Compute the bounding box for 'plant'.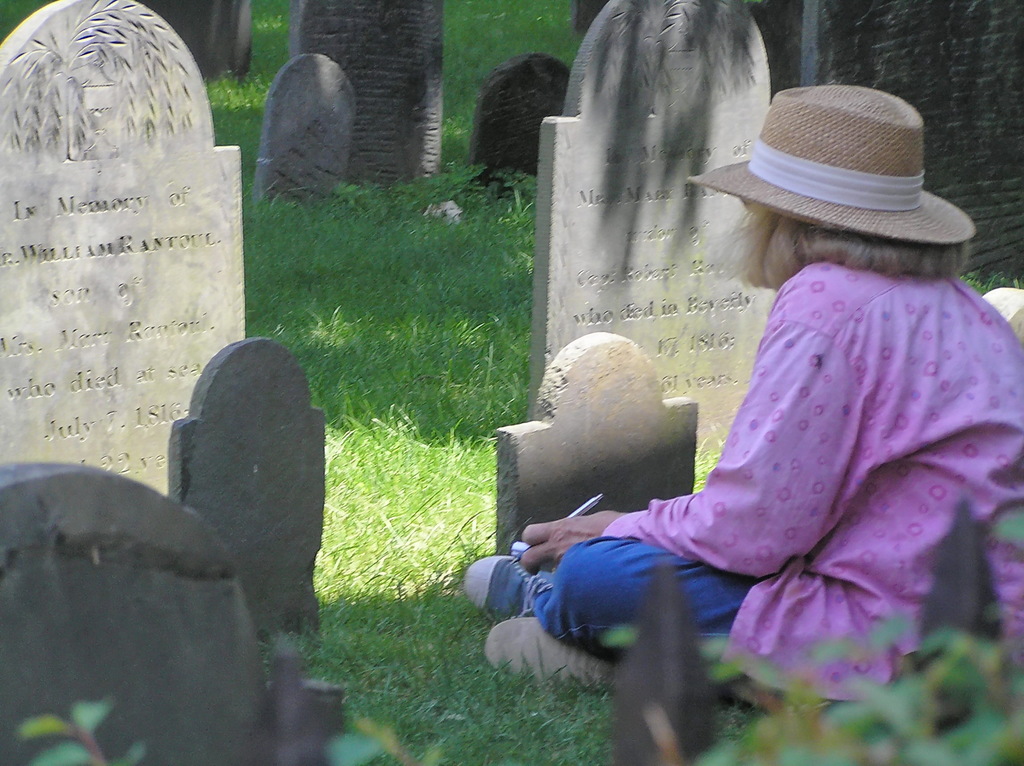
27, 684, 155, 765.
